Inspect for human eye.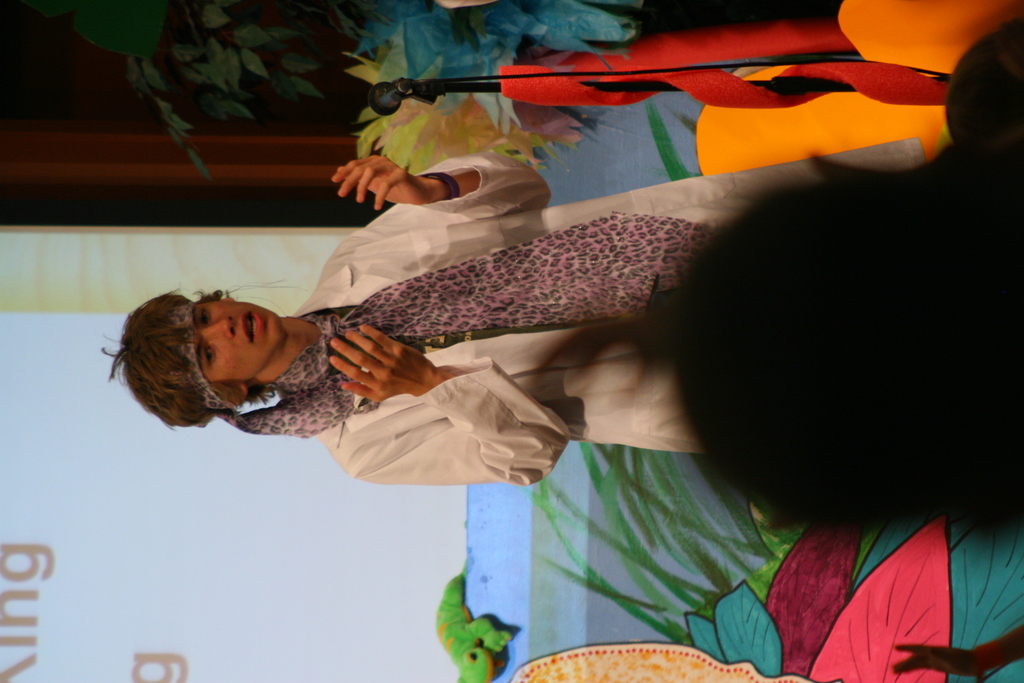
Inspection: select_region(202, 344, 213, 367).
